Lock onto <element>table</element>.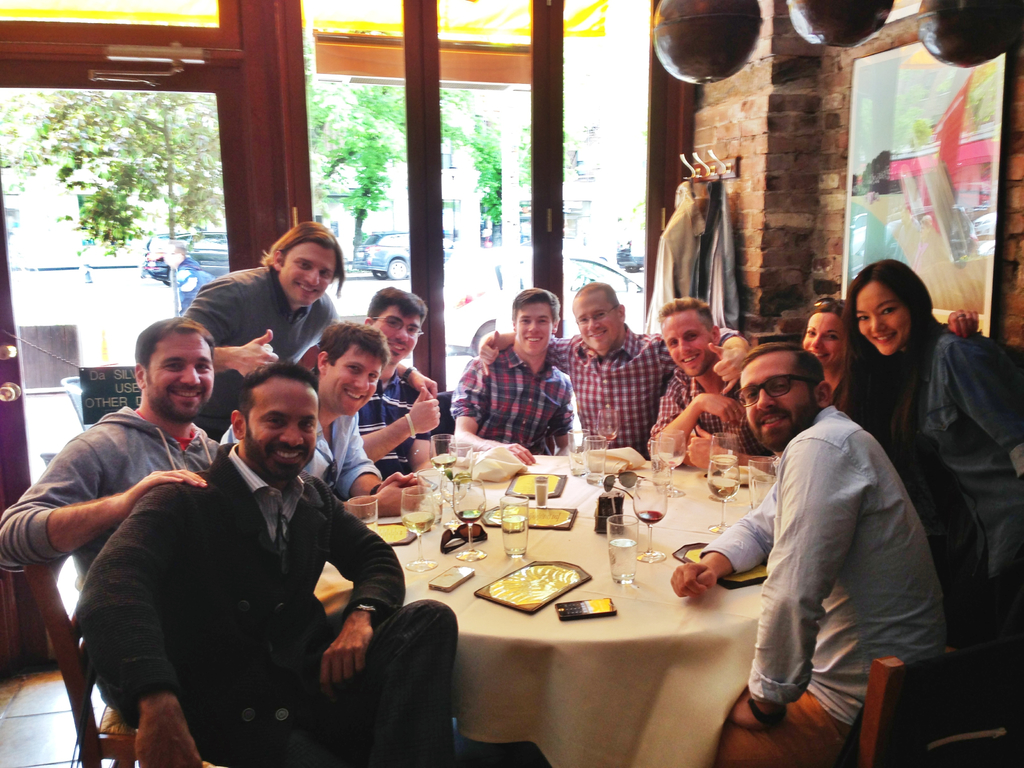
Locked: <region>350, 452, 810, 767</region>.
